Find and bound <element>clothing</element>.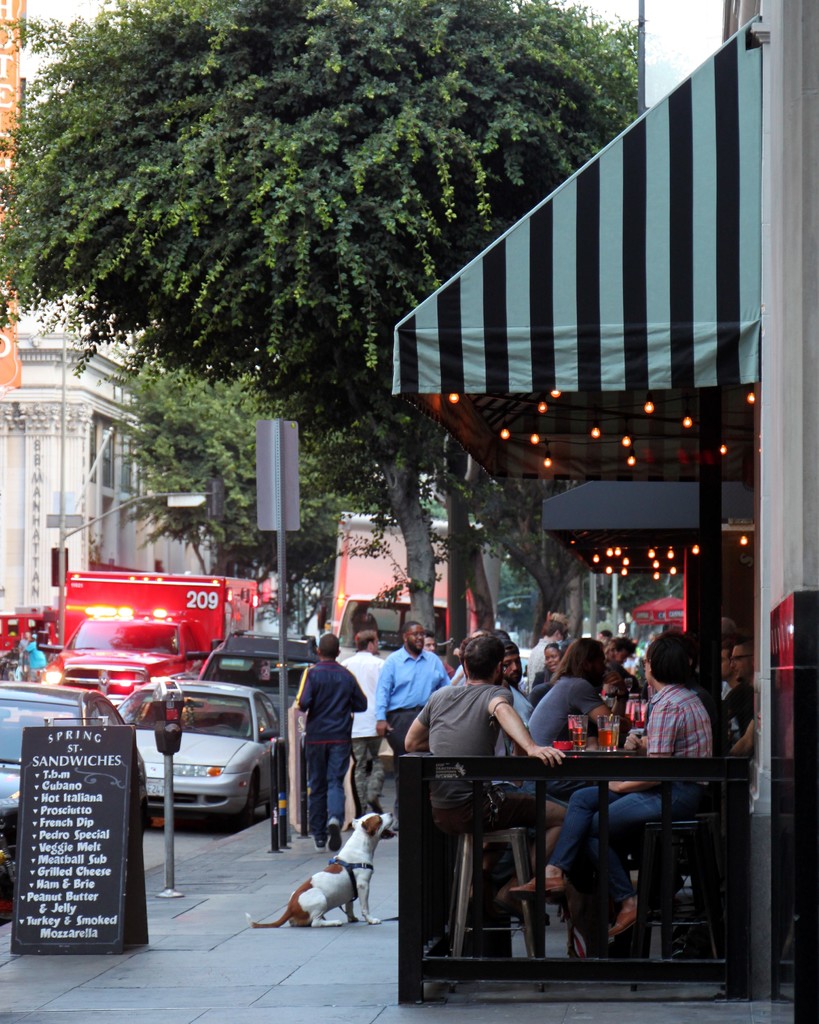
Bound: (x1=720, y1=682, x2=756, y2=753).
